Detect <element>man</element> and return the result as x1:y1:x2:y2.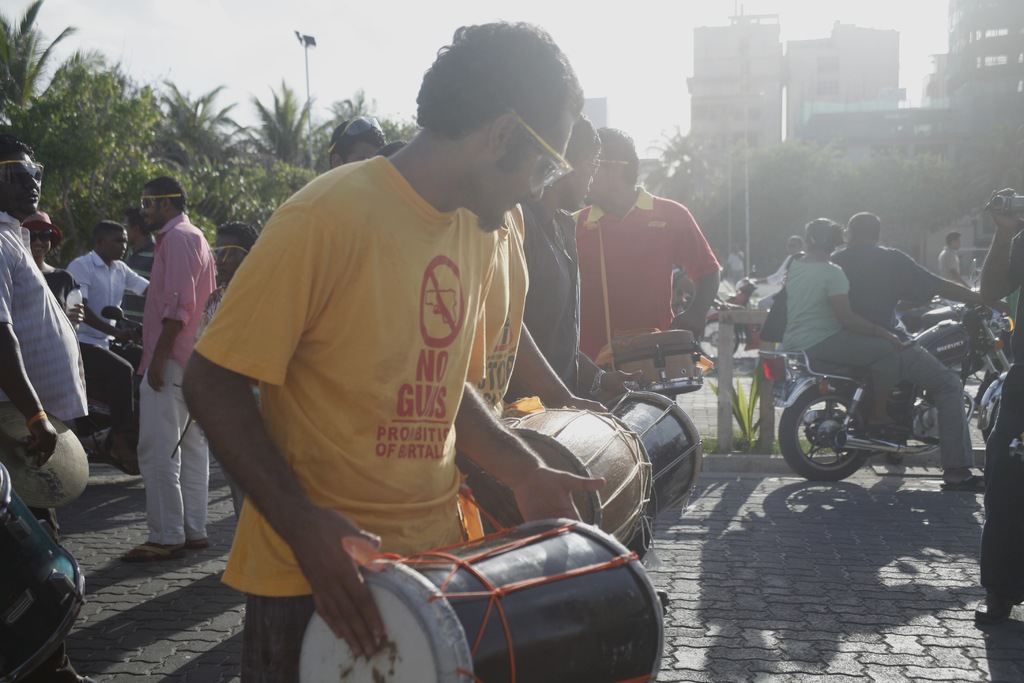
0:142:94:531.
